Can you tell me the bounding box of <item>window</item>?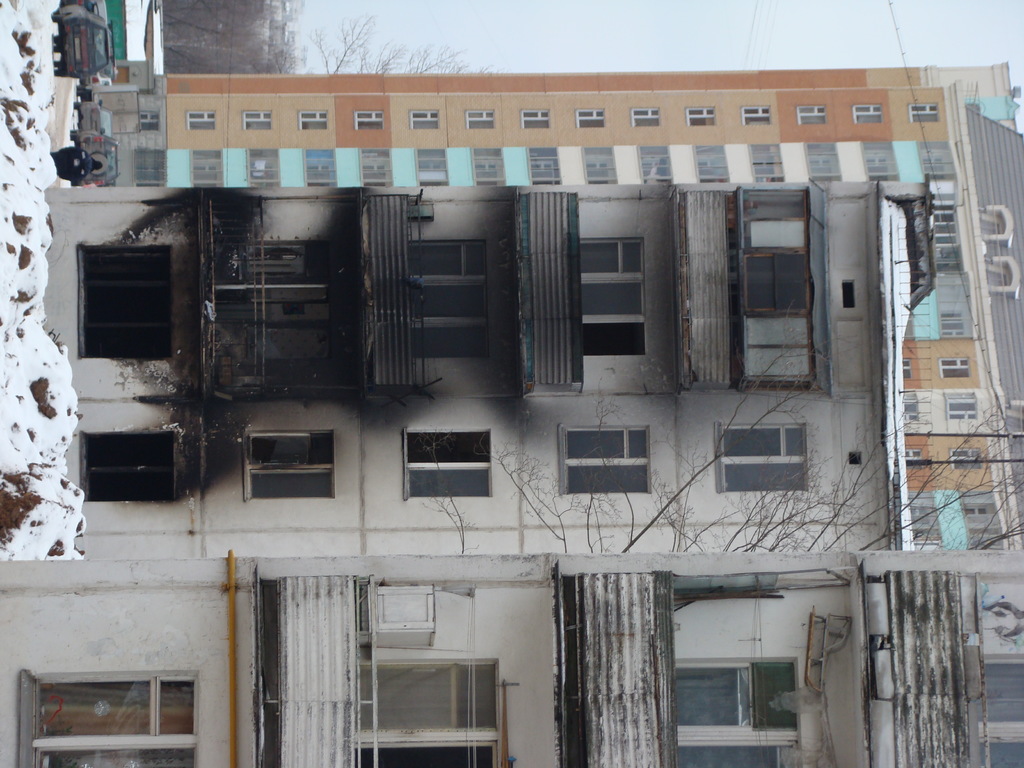
242:109:271:128.
